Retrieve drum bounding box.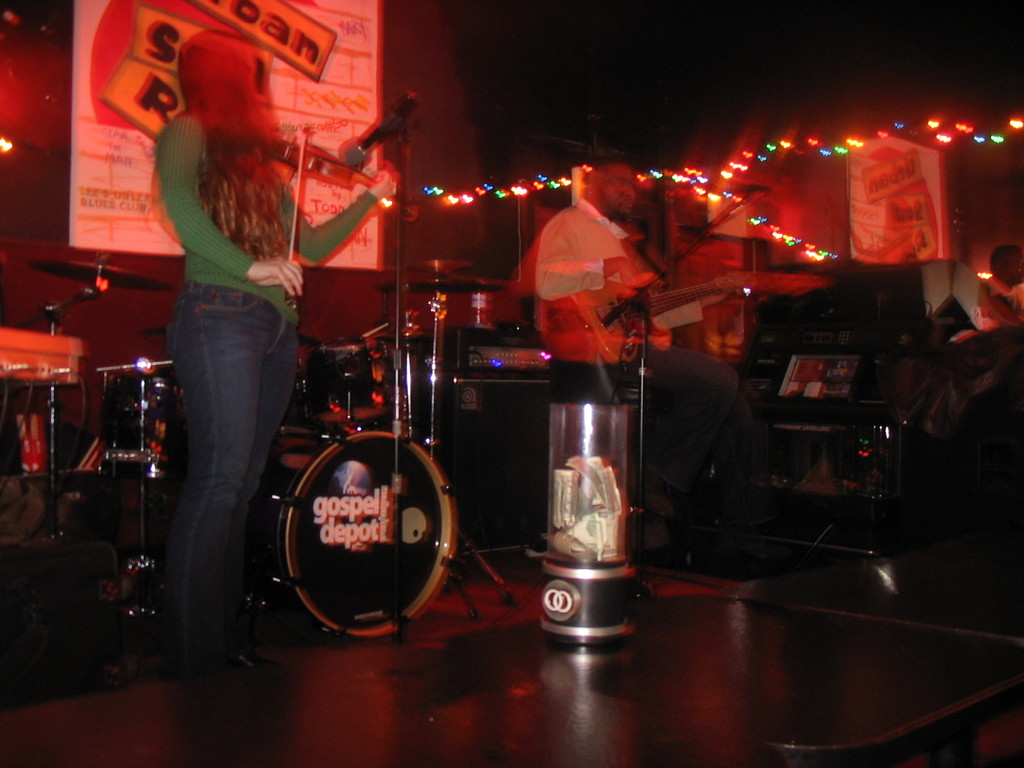
Bounding box: locate(268, 428, 458, 642).
